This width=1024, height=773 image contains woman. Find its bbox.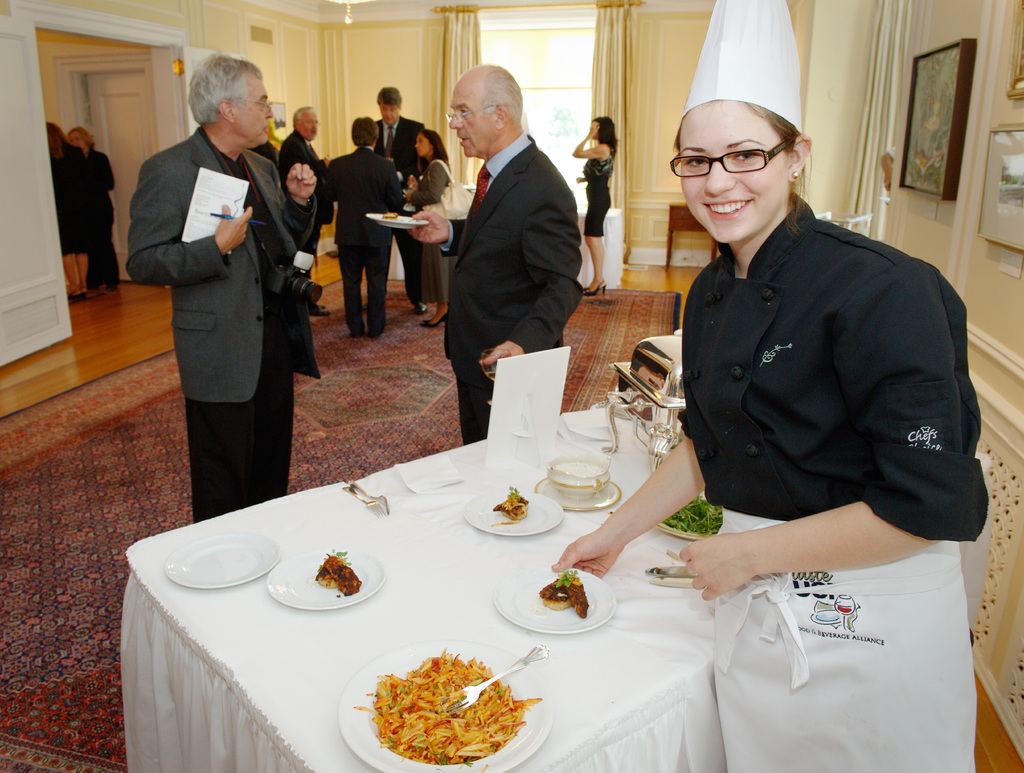
detection(67, 122, 137, 294).
